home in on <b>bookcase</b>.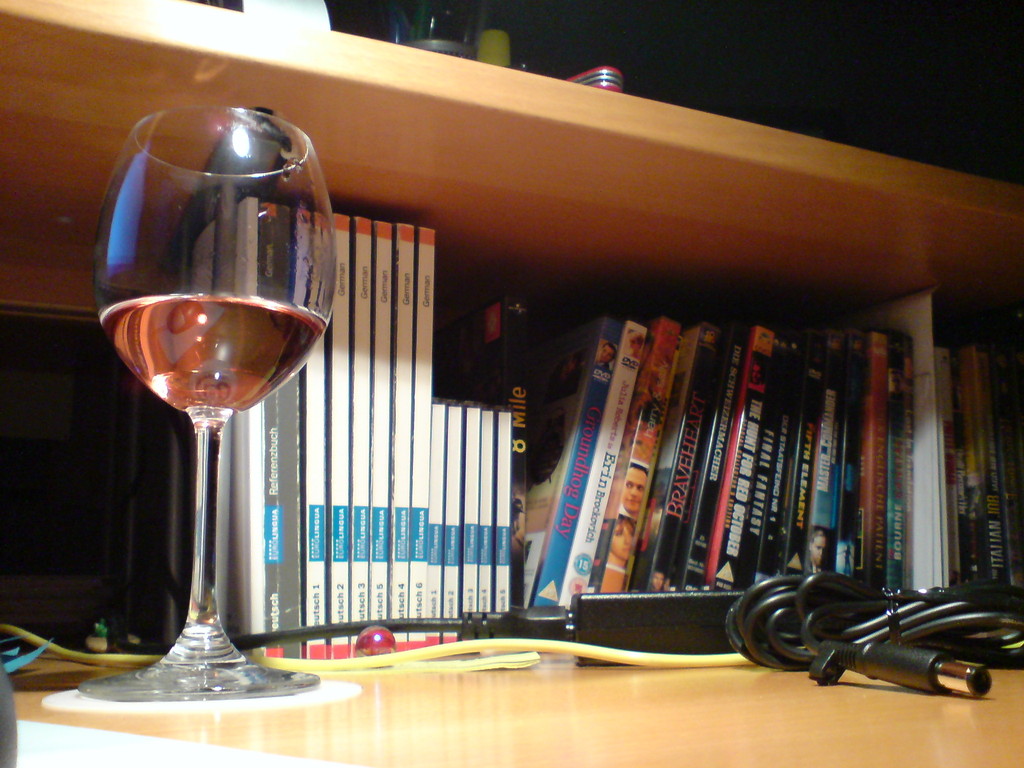
Homed in at pyautogui.locateOnScreen(0, 0, 1023, 767).
